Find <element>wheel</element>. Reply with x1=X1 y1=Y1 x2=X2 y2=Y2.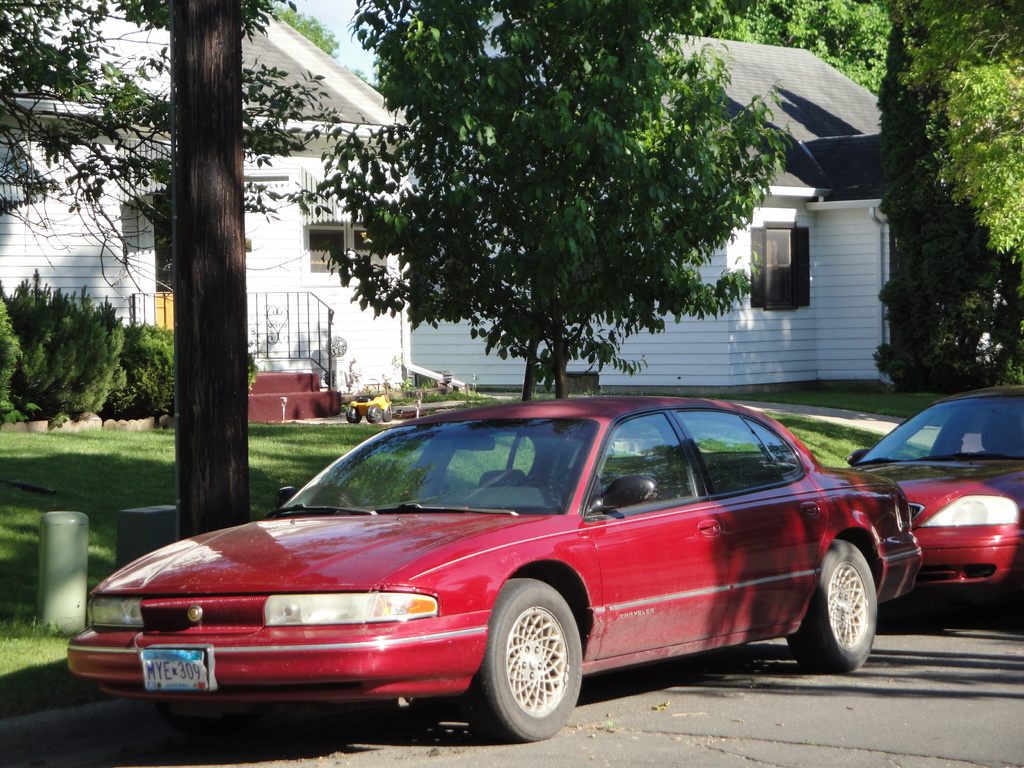
x1=520 y1=479 x2=567 y2=505.
